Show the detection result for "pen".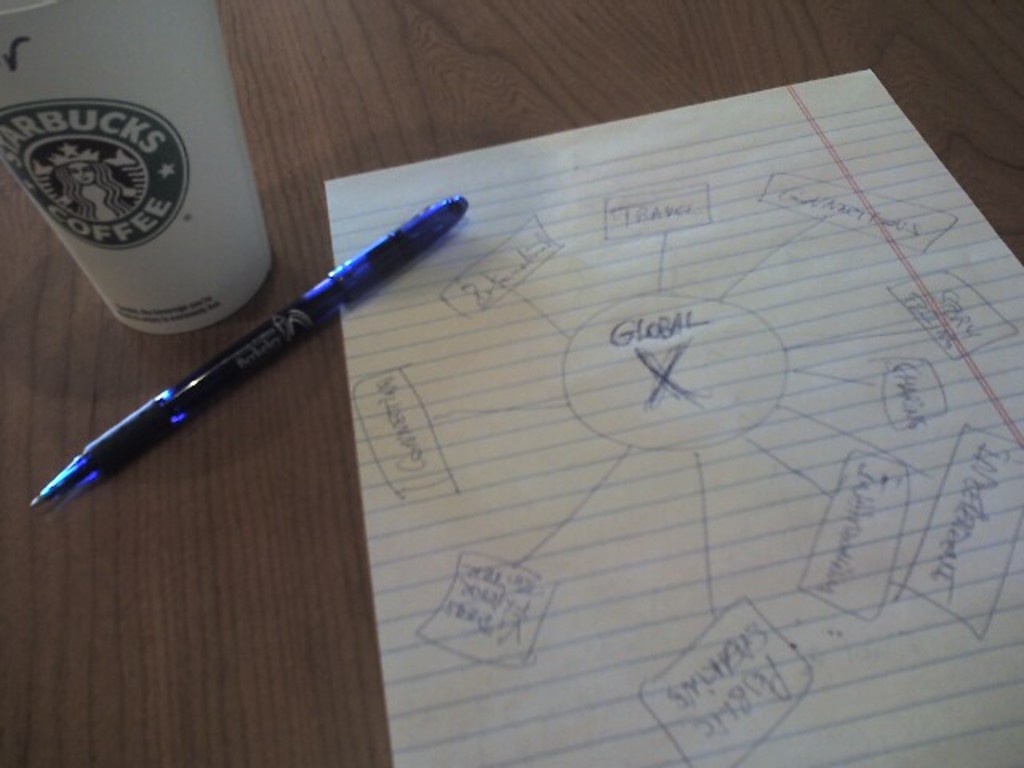
BBox(26, 194, 474, 518).
